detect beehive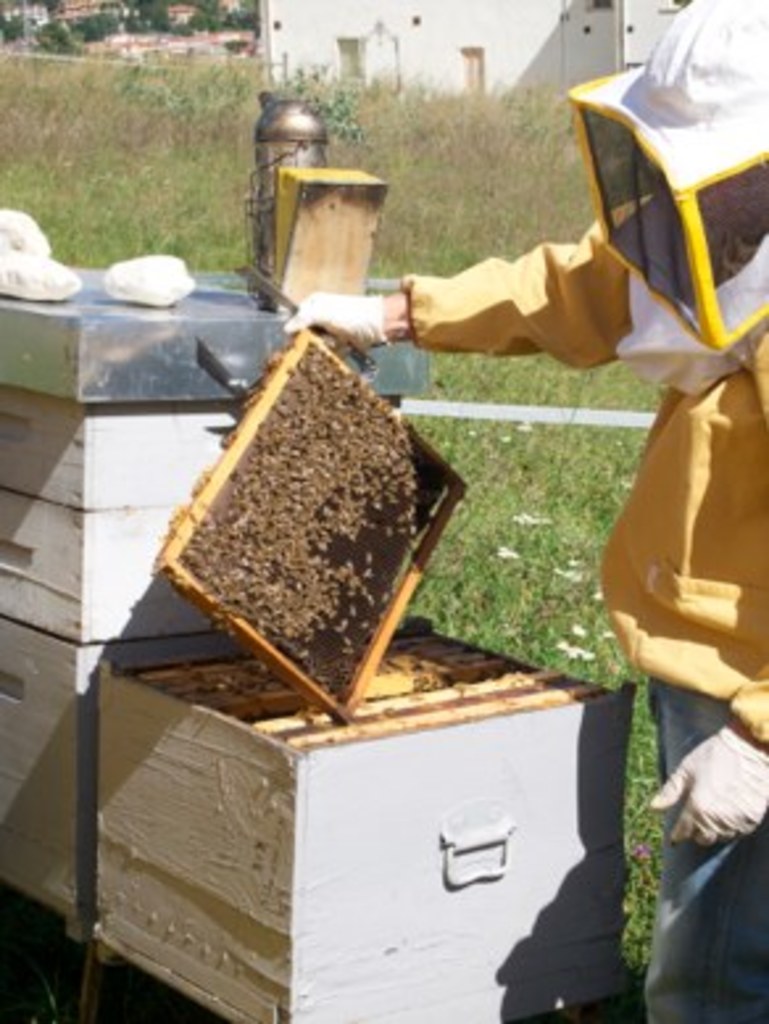
[left=87, top=653, right=643, bottom=1021]
